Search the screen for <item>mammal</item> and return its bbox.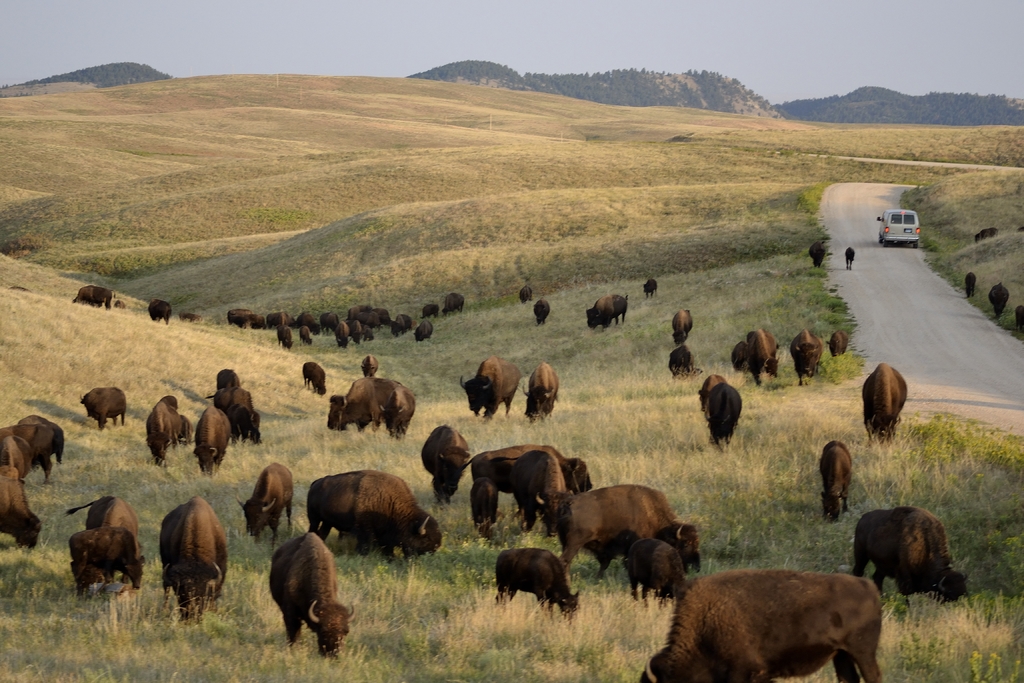
Found: 860,359,909,441.
